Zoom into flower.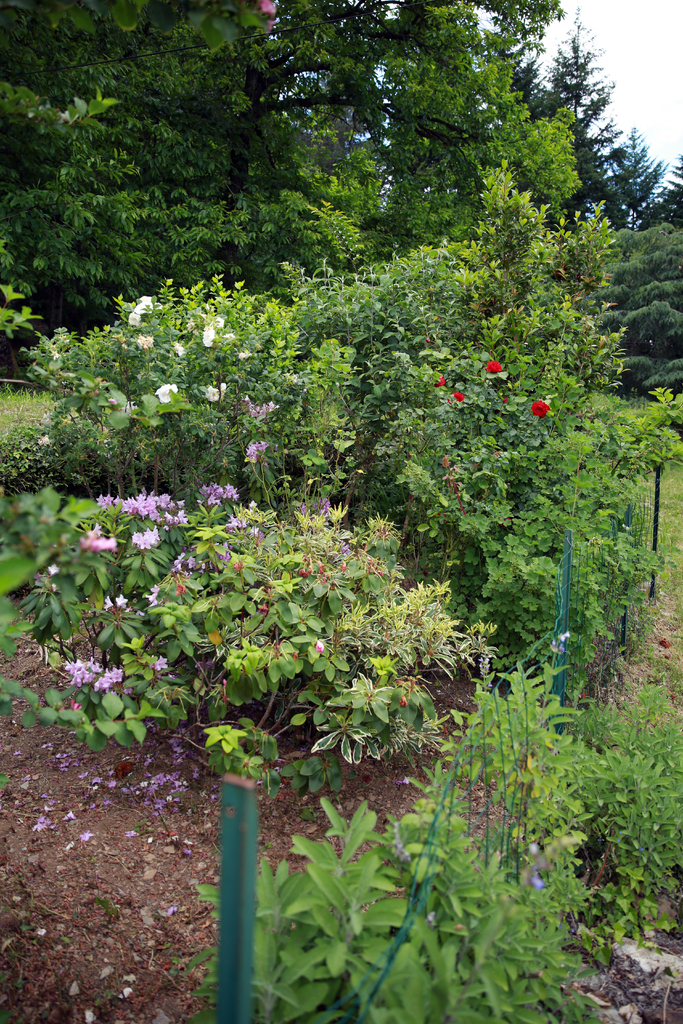
Zoom target: 136/527/159/553.
